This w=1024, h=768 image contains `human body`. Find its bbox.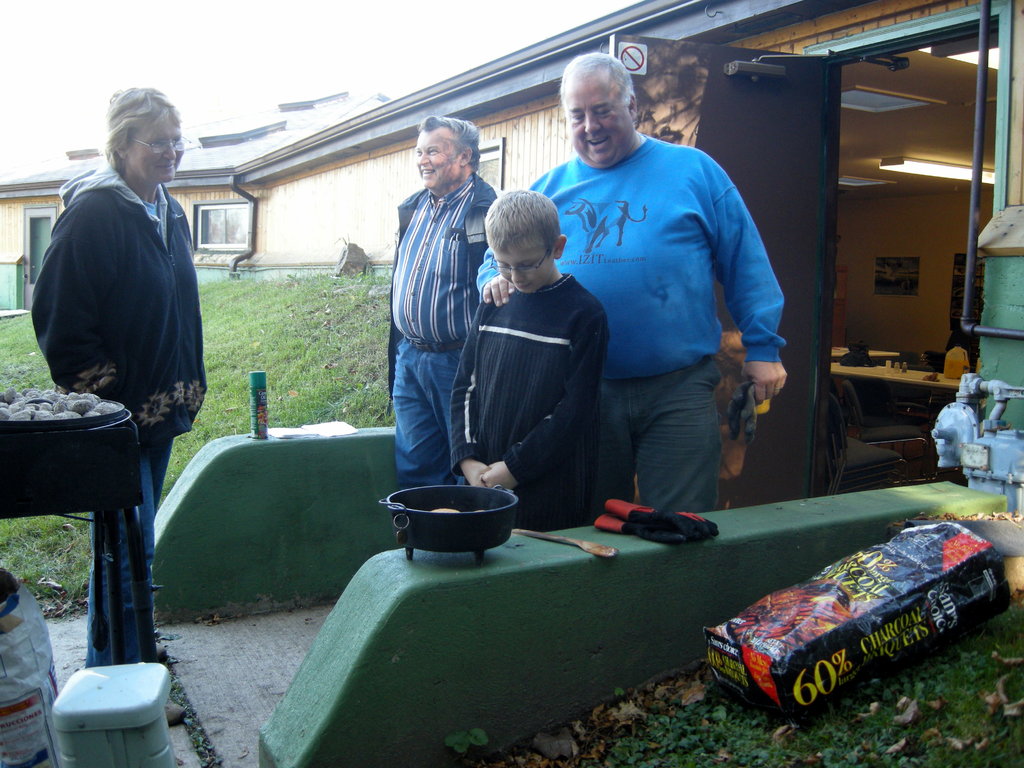
crop(29, 162, 209, 725).
